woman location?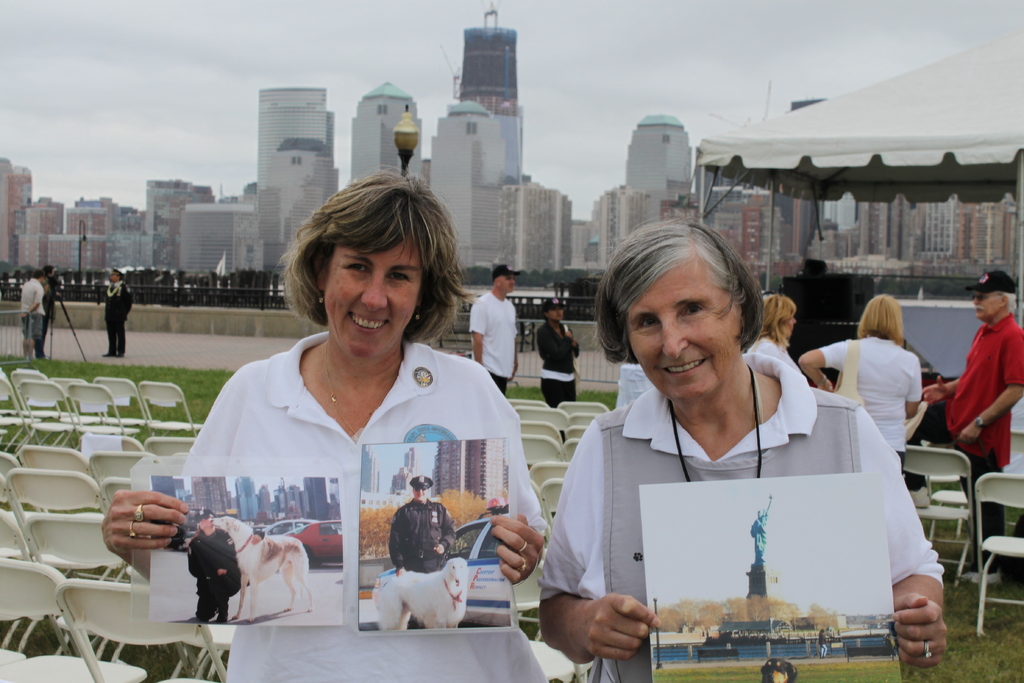
l=534, t=298, r=584, b=441
